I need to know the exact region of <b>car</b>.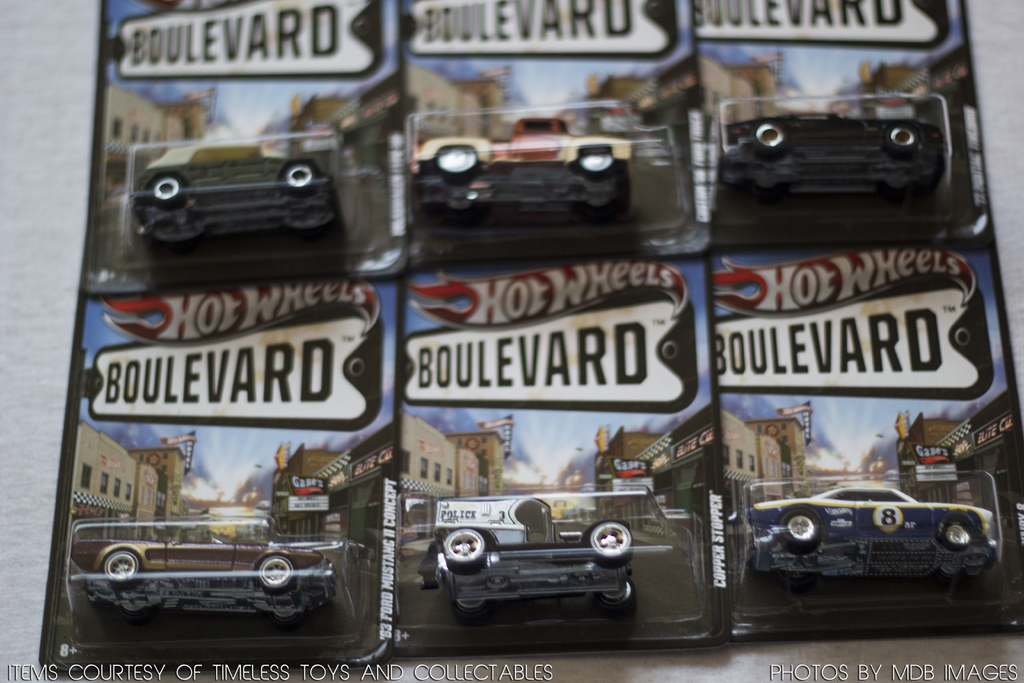
Region: [141, 139, 343, 255].
